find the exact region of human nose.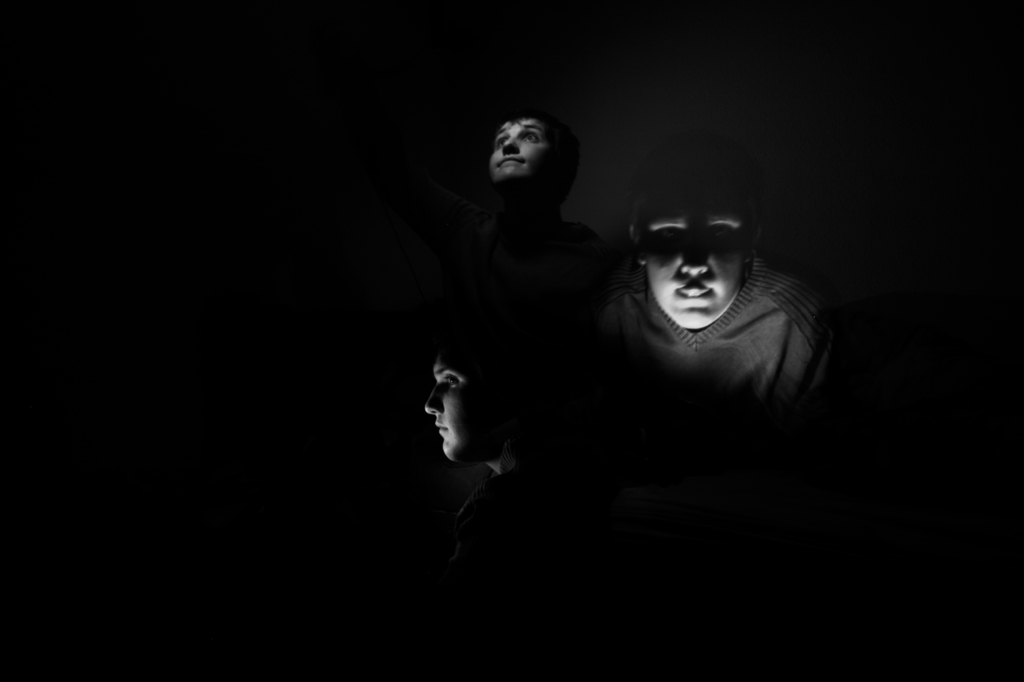
Exact region: x1=425, y1=387, x2=440, y2=419.
